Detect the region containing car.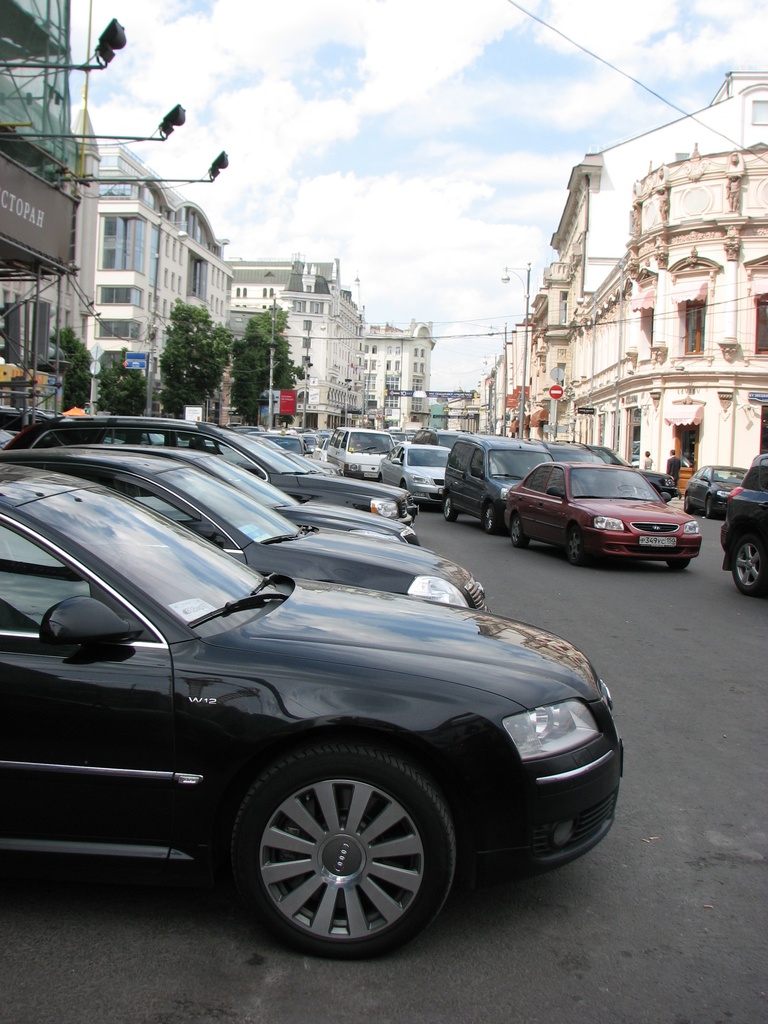
rect(383, 437, 445, 498).
